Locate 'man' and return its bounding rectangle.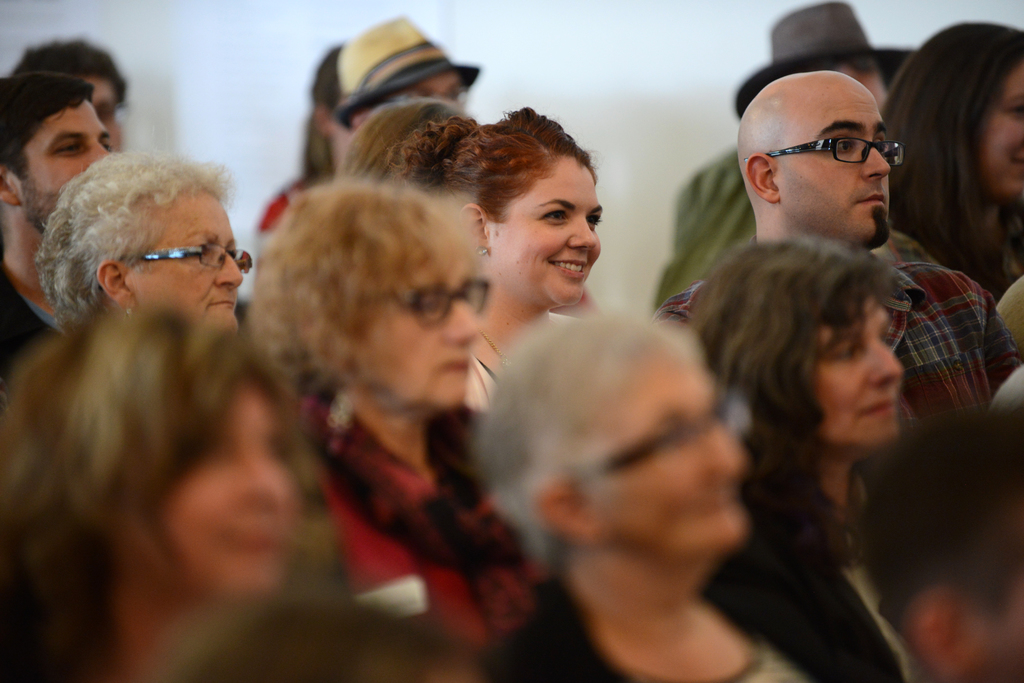
crop(646, 68, 1023, 442).
